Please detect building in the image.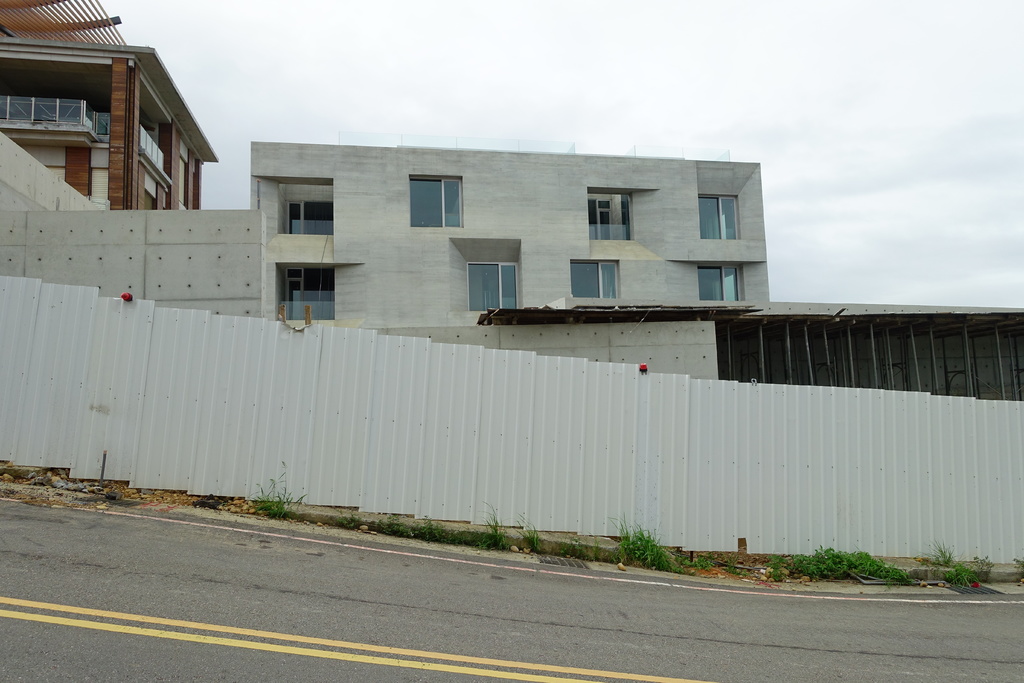
(0, 128, 723, 381).
